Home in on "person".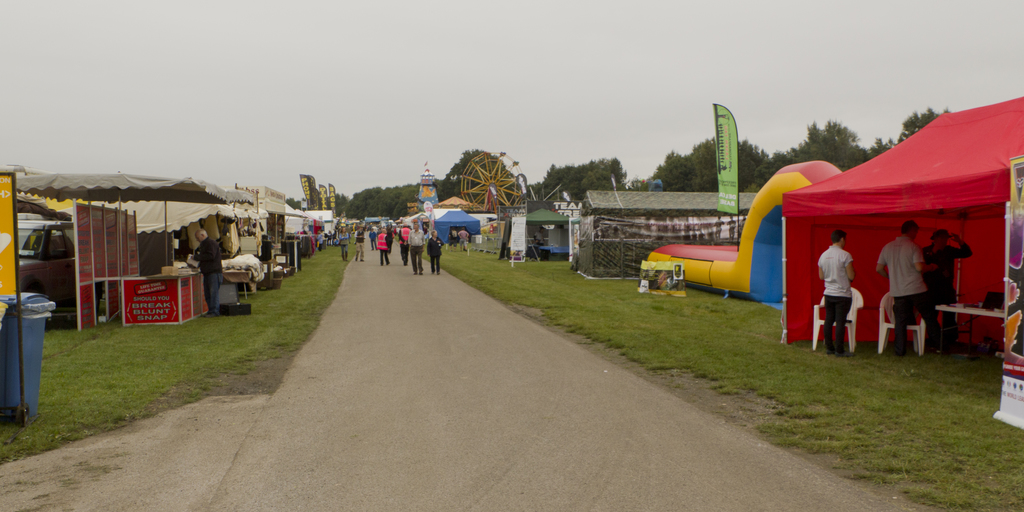
Homed in at rect(427, 229, 445, 276).
